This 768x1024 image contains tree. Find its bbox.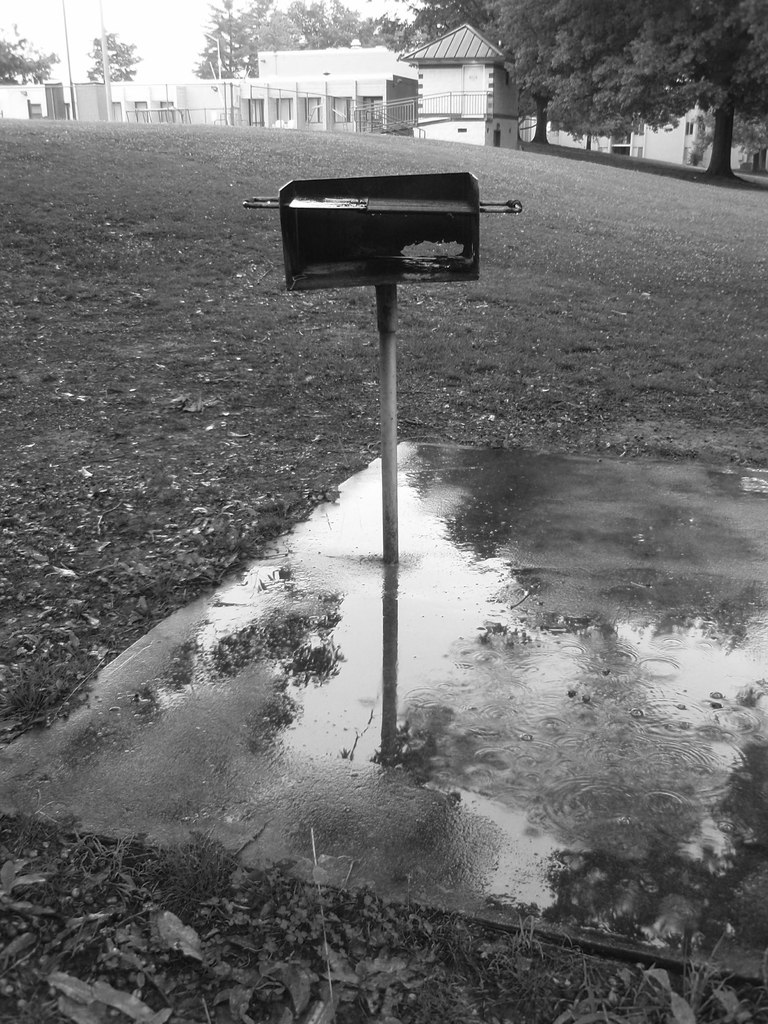
{"left": 660, "top": 0, "right": 767, "bottom": 186}.
